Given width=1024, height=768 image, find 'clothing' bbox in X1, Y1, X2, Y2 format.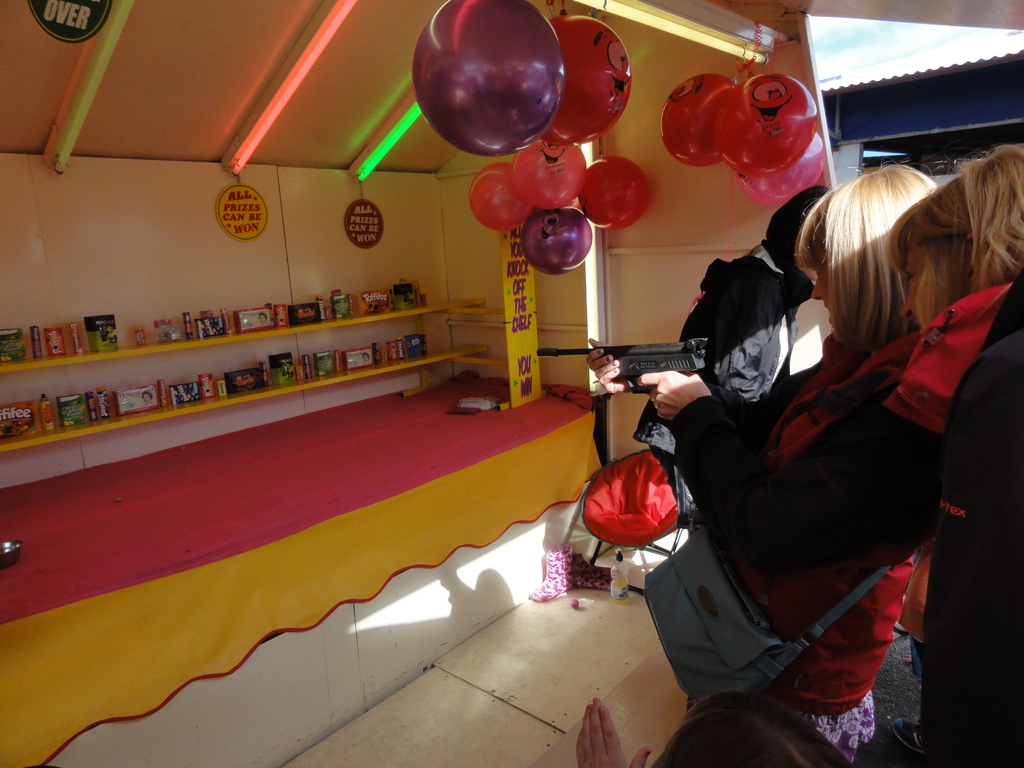
632, 244, 813, 531.
